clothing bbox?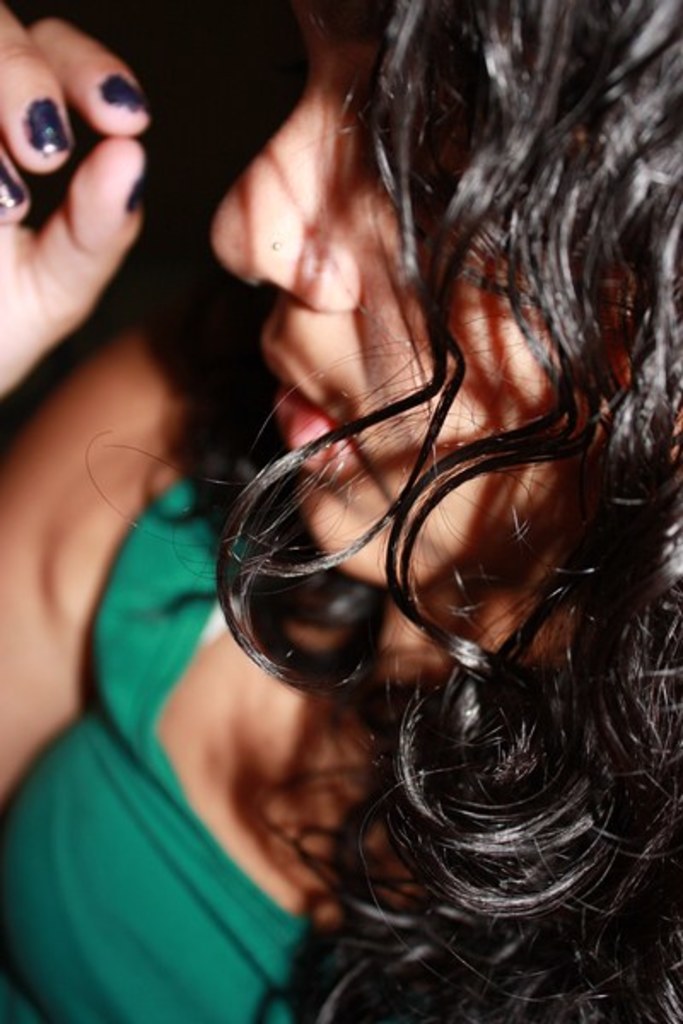
bbox=[0, 459, 382, 1022]
